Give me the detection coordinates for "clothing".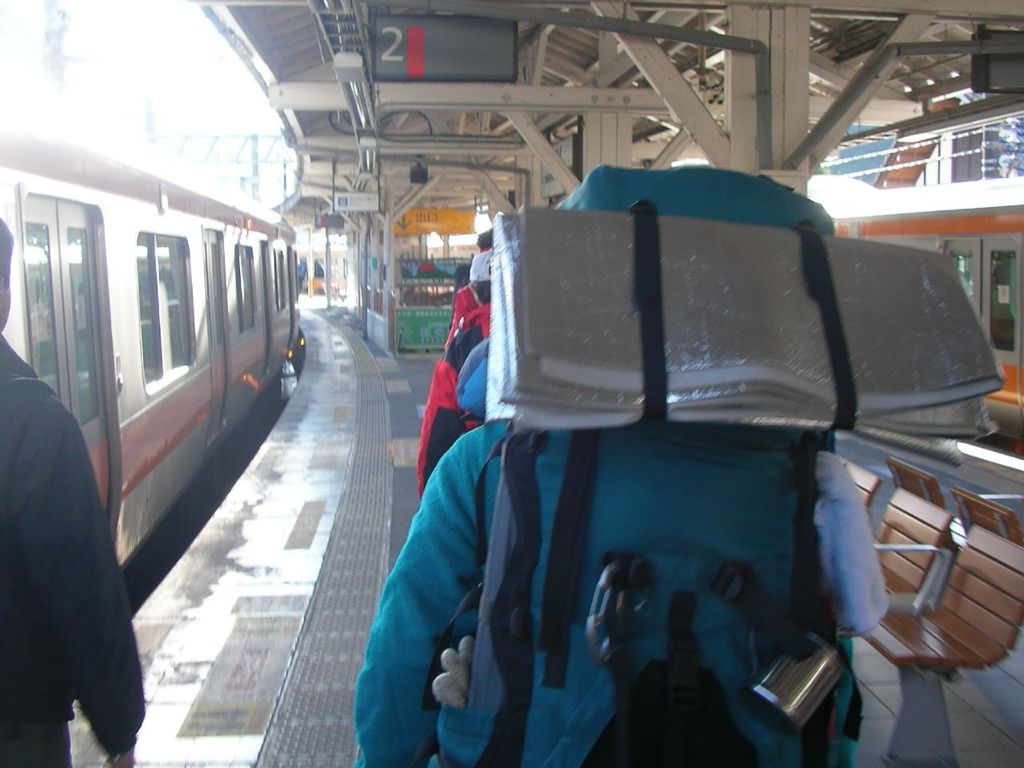
<region>354, 426, 890, 767</region>.
